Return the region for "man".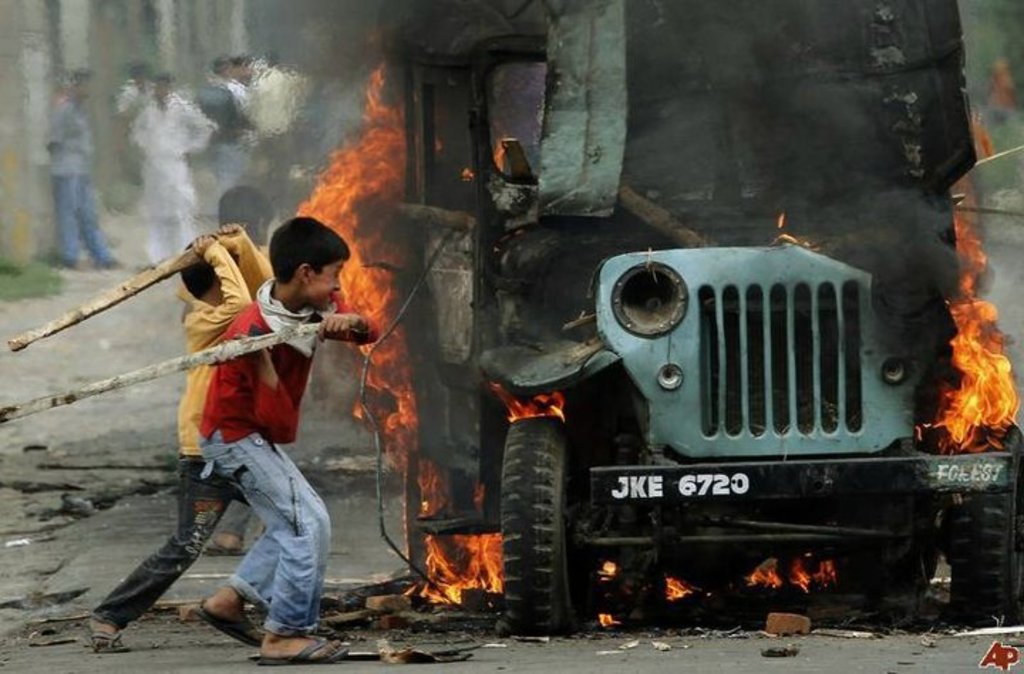
{"x1": 193, "y1": 57, "x2": 252, "y2": 188}.
